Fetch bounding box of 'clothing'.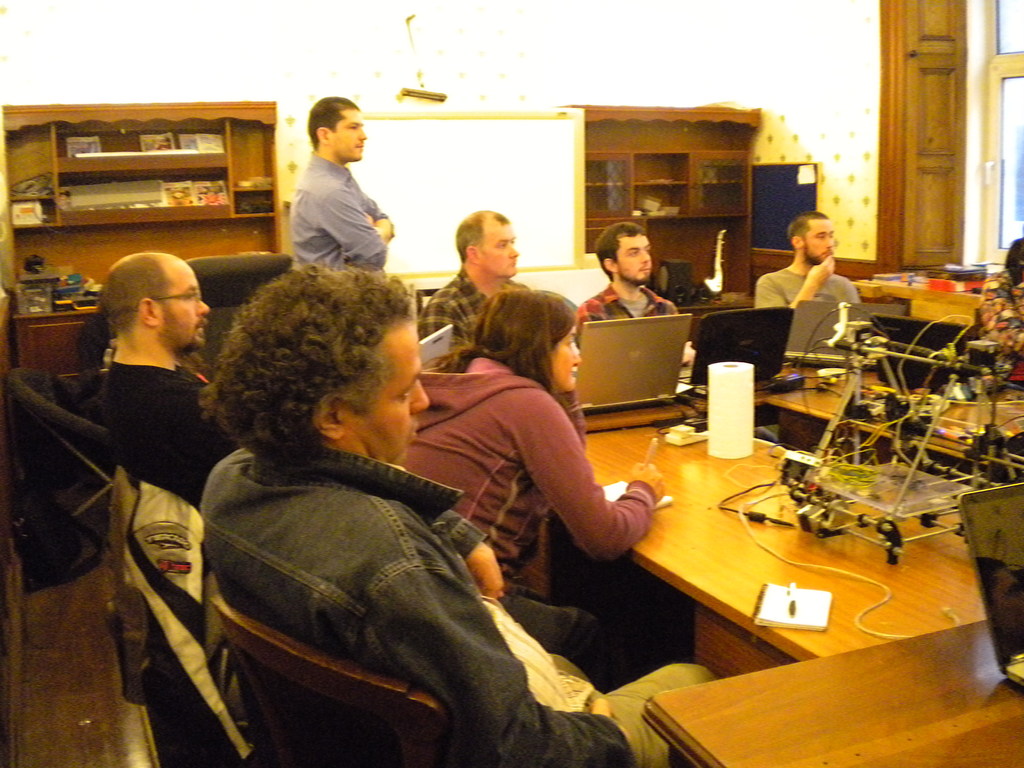
Bbox: rect(577, 287, 685, 349).
